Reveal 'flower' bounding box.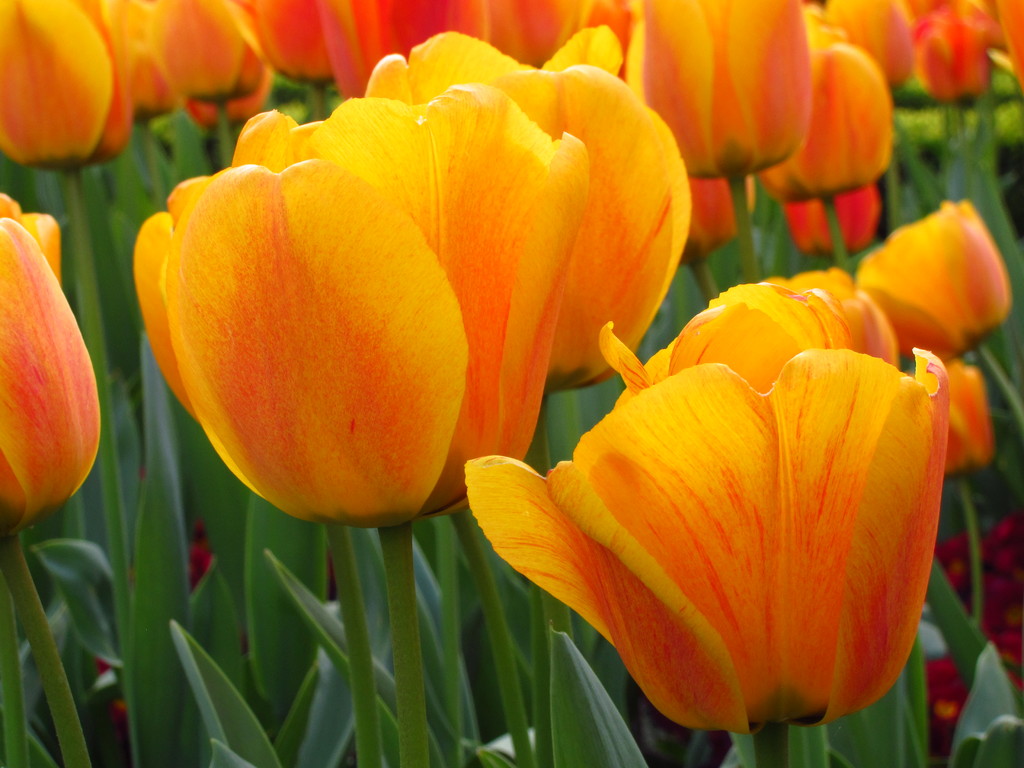
Revealed: 755/33/895/201.
